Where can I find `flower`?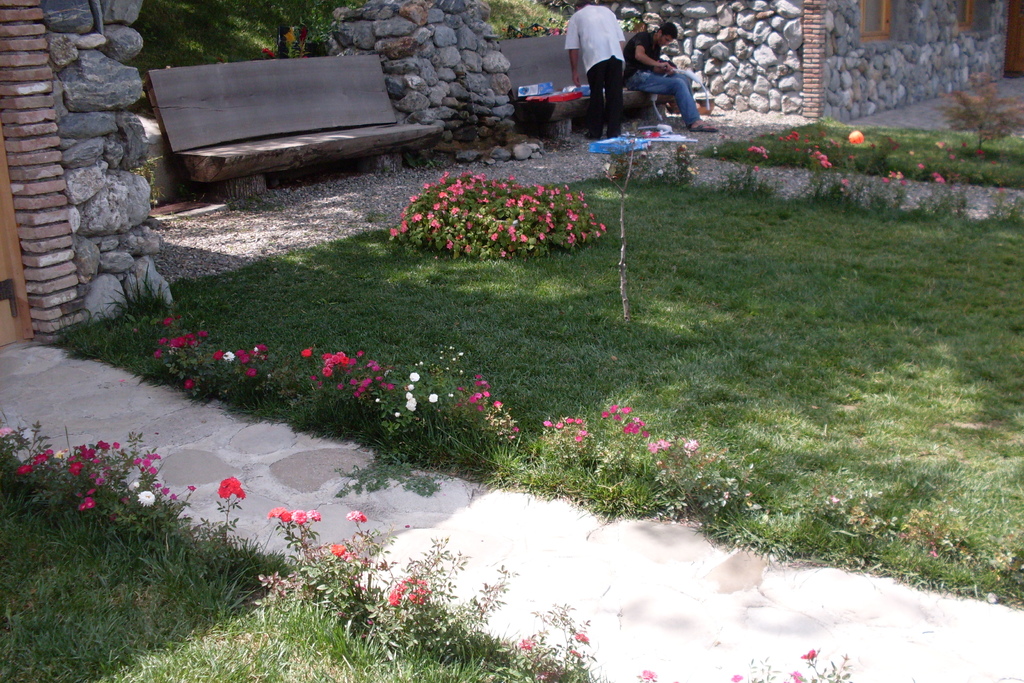
You can find it at 220/476/247/502.
